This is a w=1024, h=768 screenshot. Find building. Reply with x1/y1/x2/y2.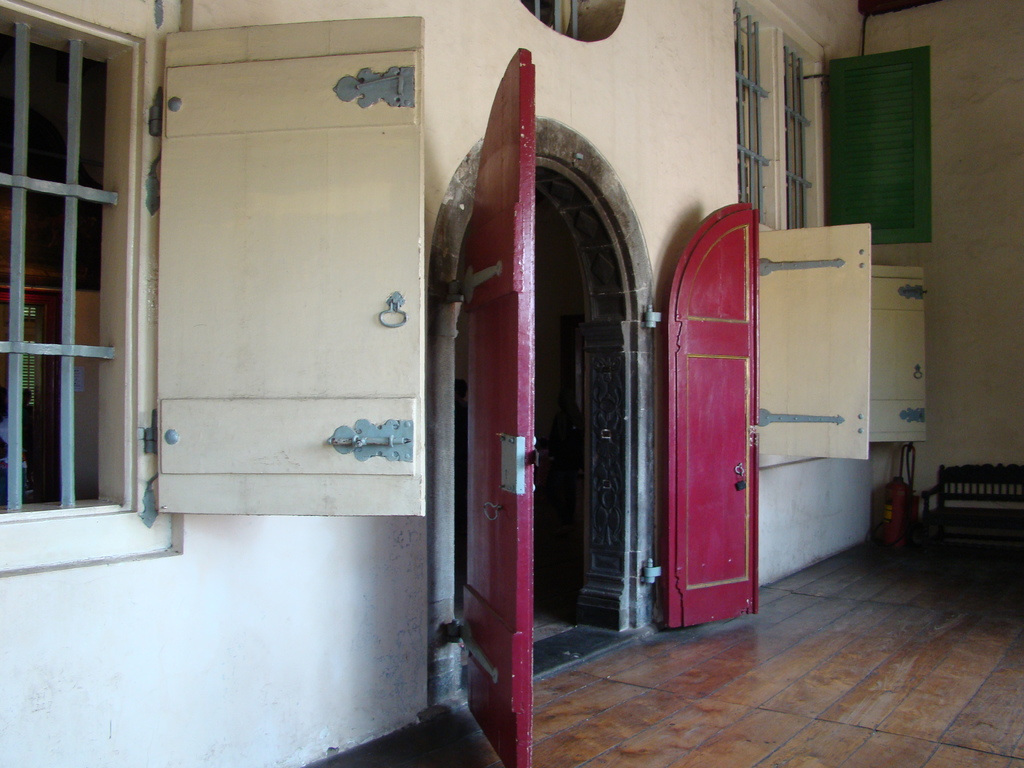
0/0/1023/767.
